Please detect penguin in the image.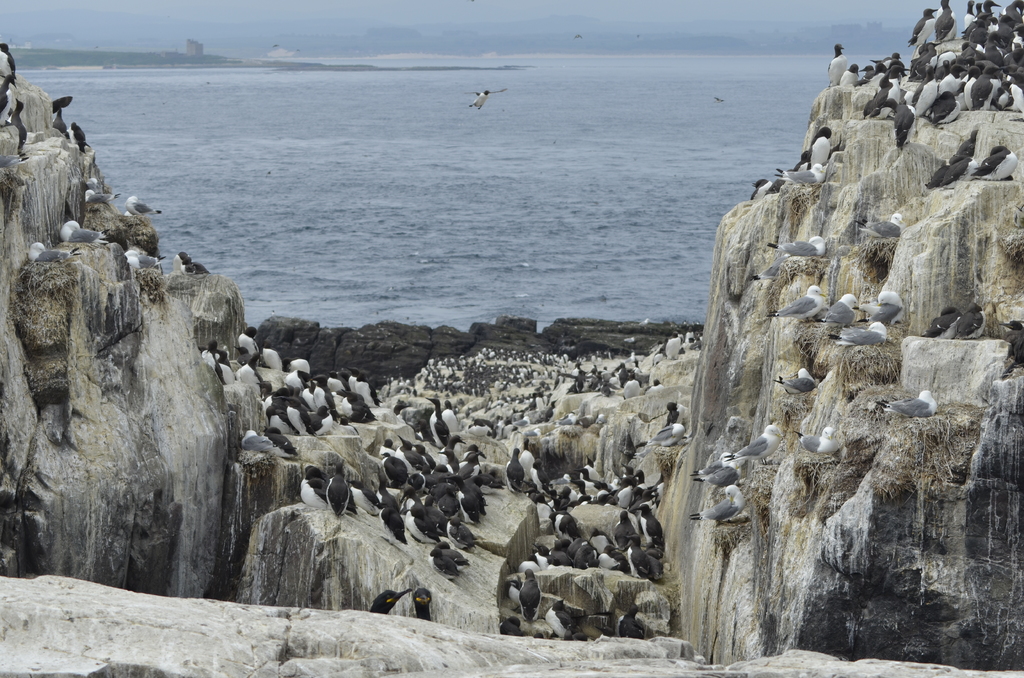
427/353/590/407.
